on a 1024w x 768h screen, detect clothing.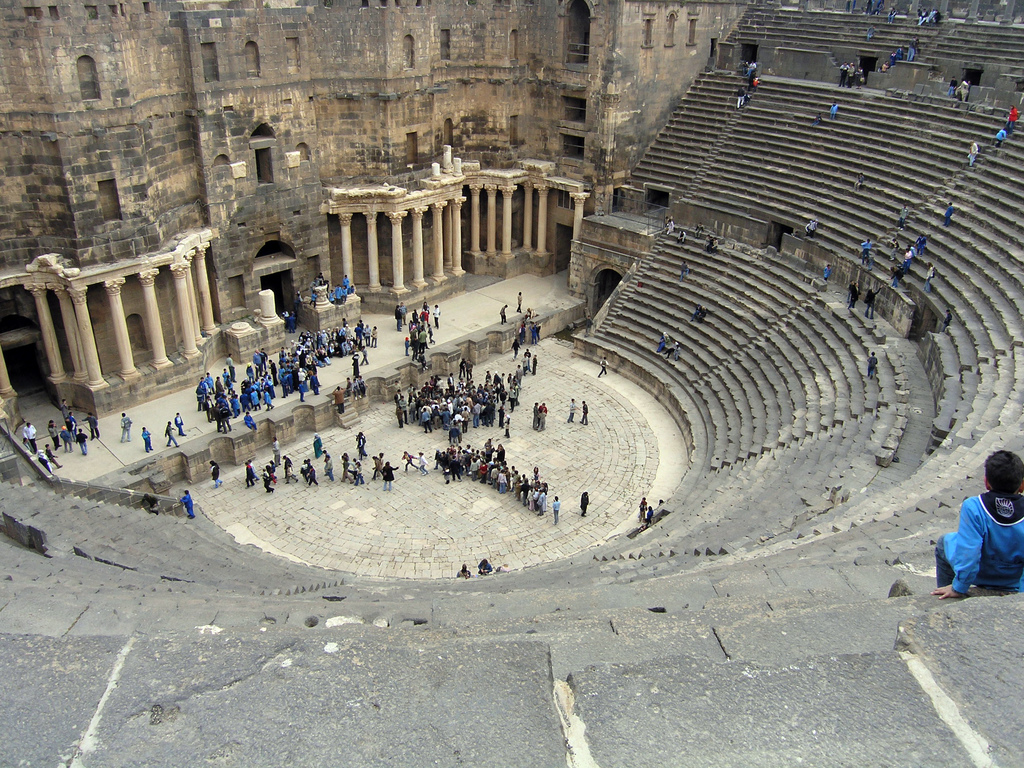
281 311 287 326.
